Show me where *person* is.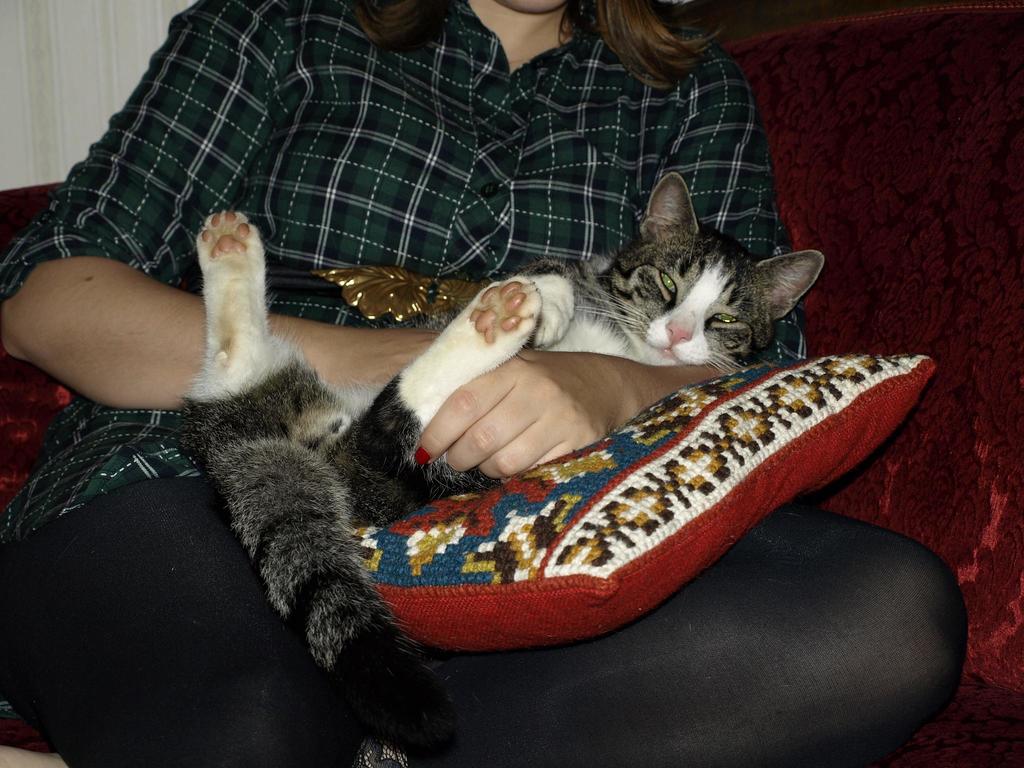
*person* is at (left=0, top=0, right=968, bottom=767).
